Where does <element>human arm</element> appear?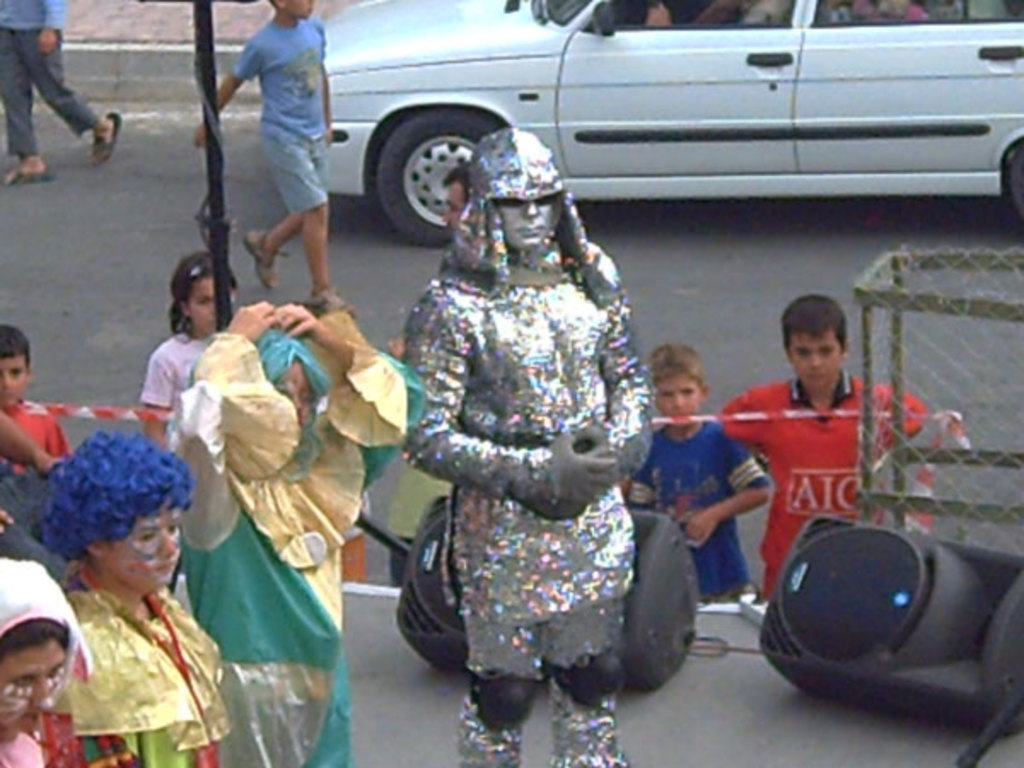
Appears at l=133, t=352, r=177, b=449.
